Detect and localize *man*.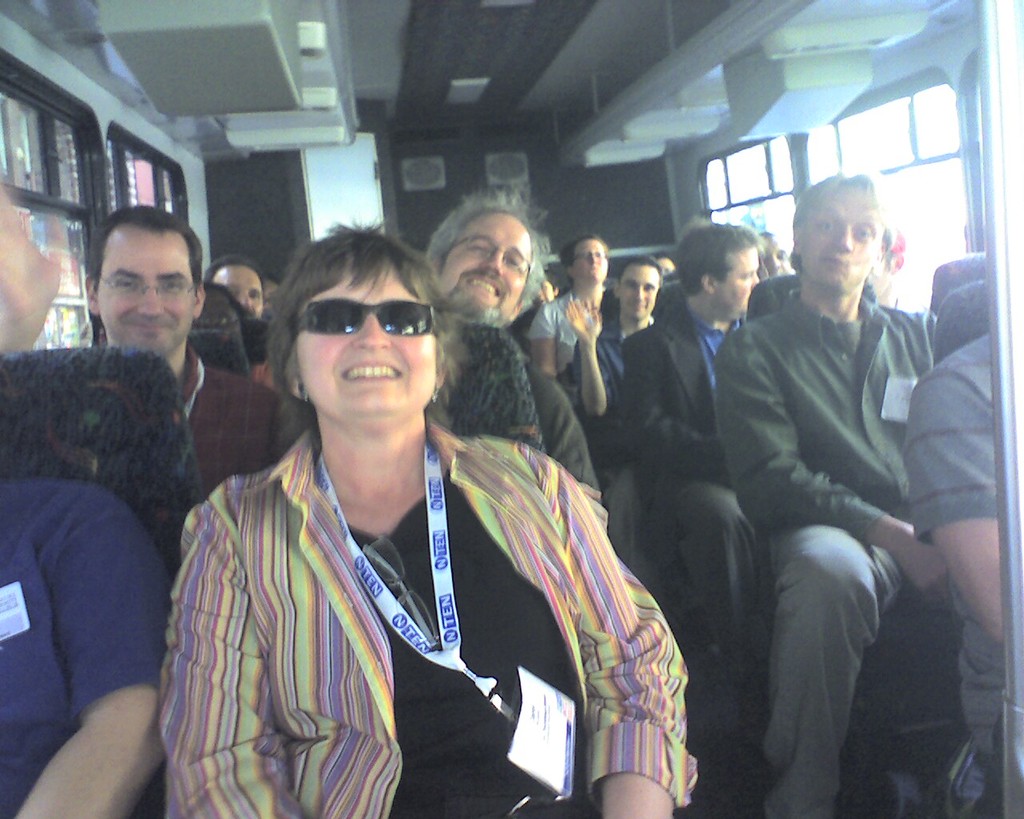
Localized at {"x1": 0, "y1": 202, "x2": 277, "y2": 501}.
